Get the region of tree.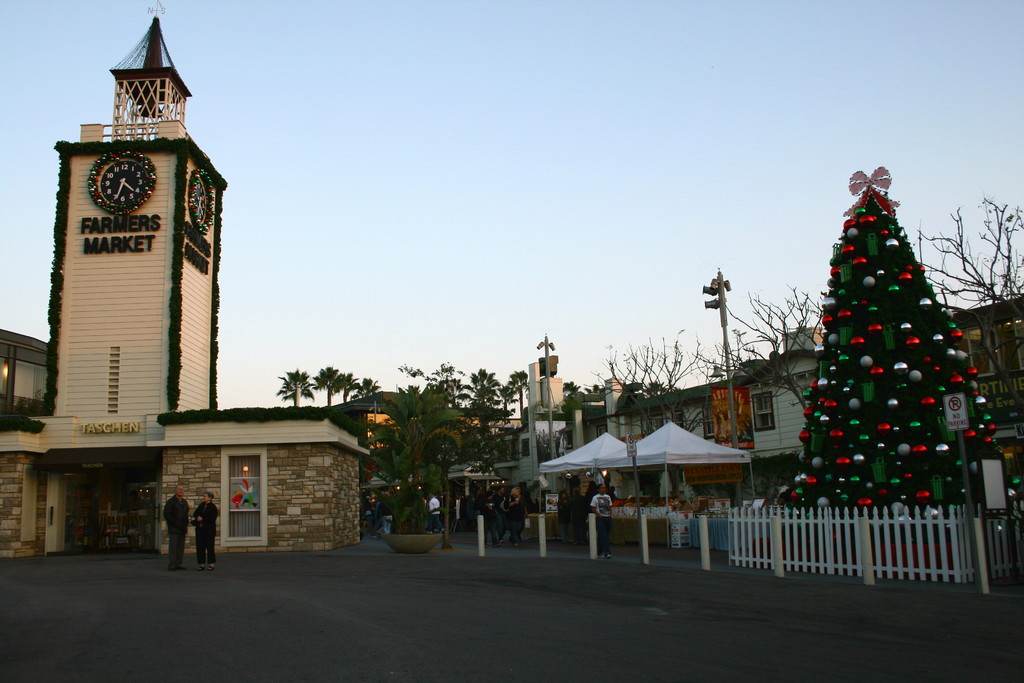
bbox=(744, 173, 1016, 542).
